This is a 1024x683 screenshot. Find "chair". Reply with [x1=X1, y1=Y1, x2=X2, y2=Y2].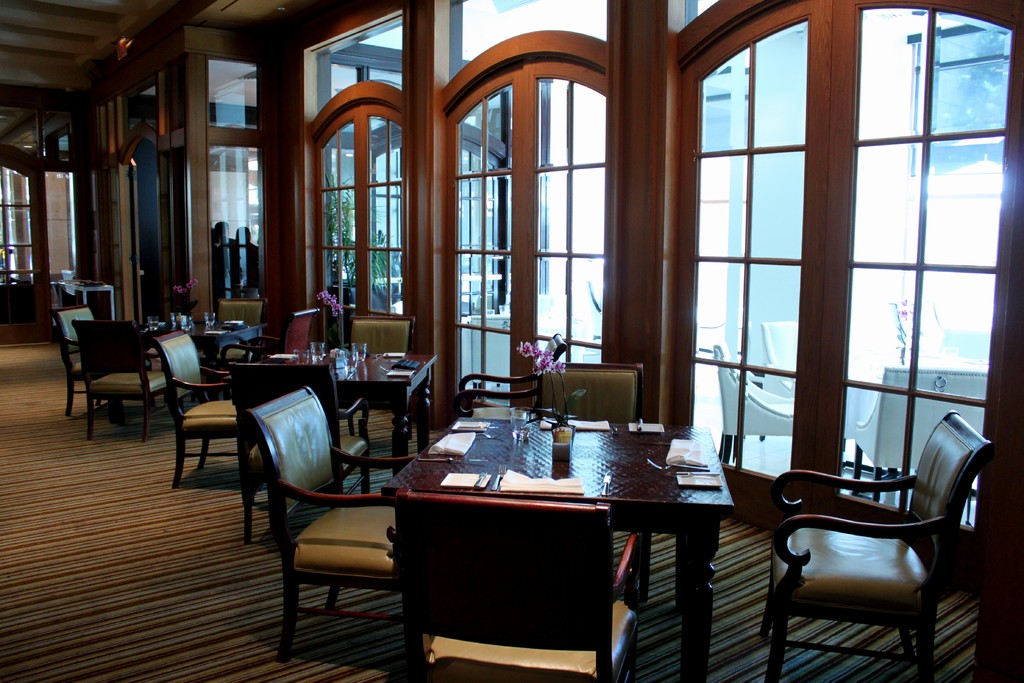
[x1=394, y1=488, x2=643, y2=682].
